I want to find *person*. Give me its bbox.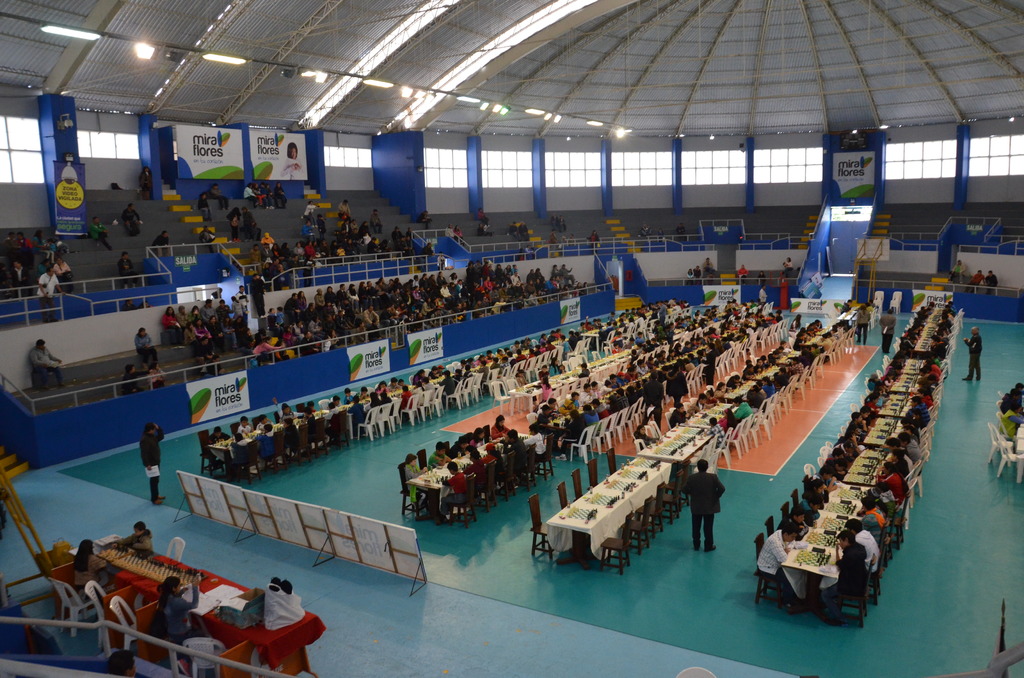
<region>582, 365, 589, 382</region>.
